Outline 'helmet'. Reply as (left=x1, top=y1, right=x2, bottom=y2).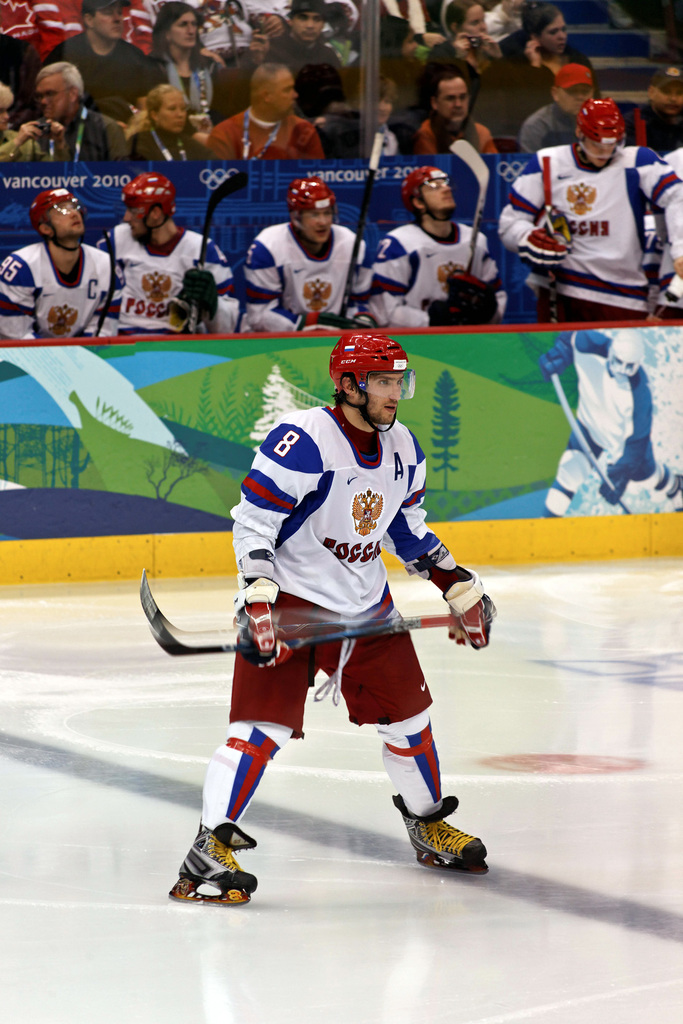
(left=283, top=175, right=336, bottom=245).
